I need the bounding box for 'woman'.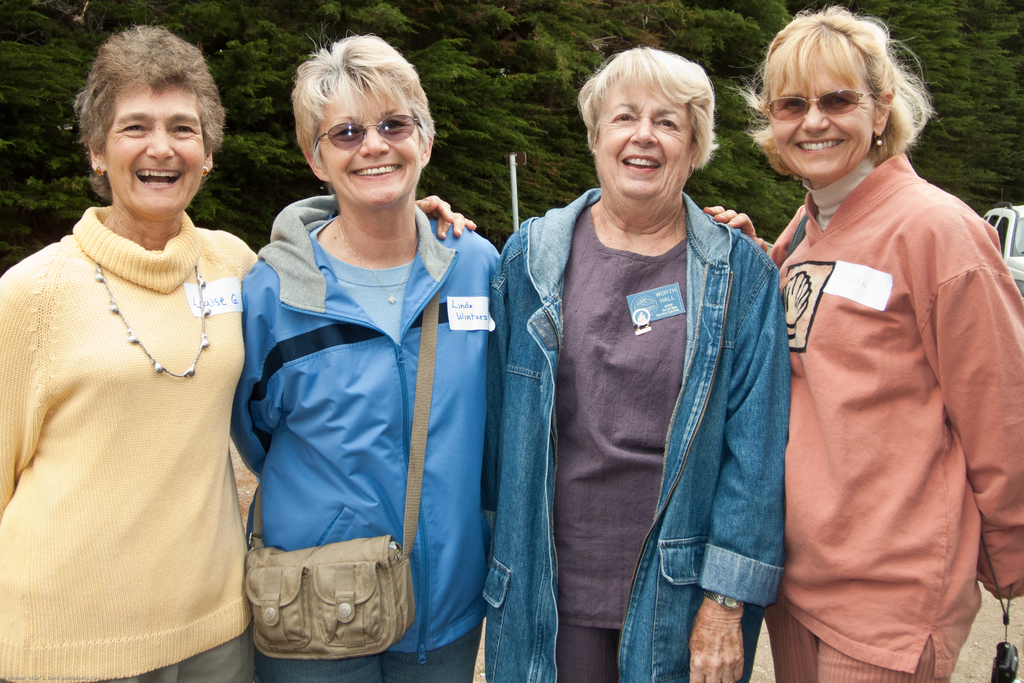
Here it is: (x1=702, y1=0, x2=1023, y2=682).
